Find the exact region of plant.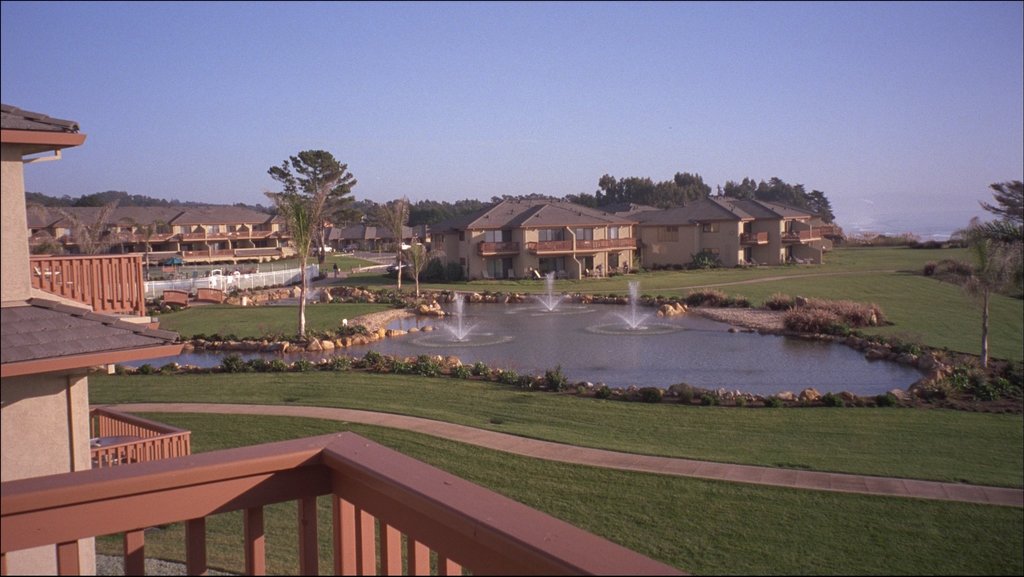
Exact region: <box>249,356,268,375</box>.
